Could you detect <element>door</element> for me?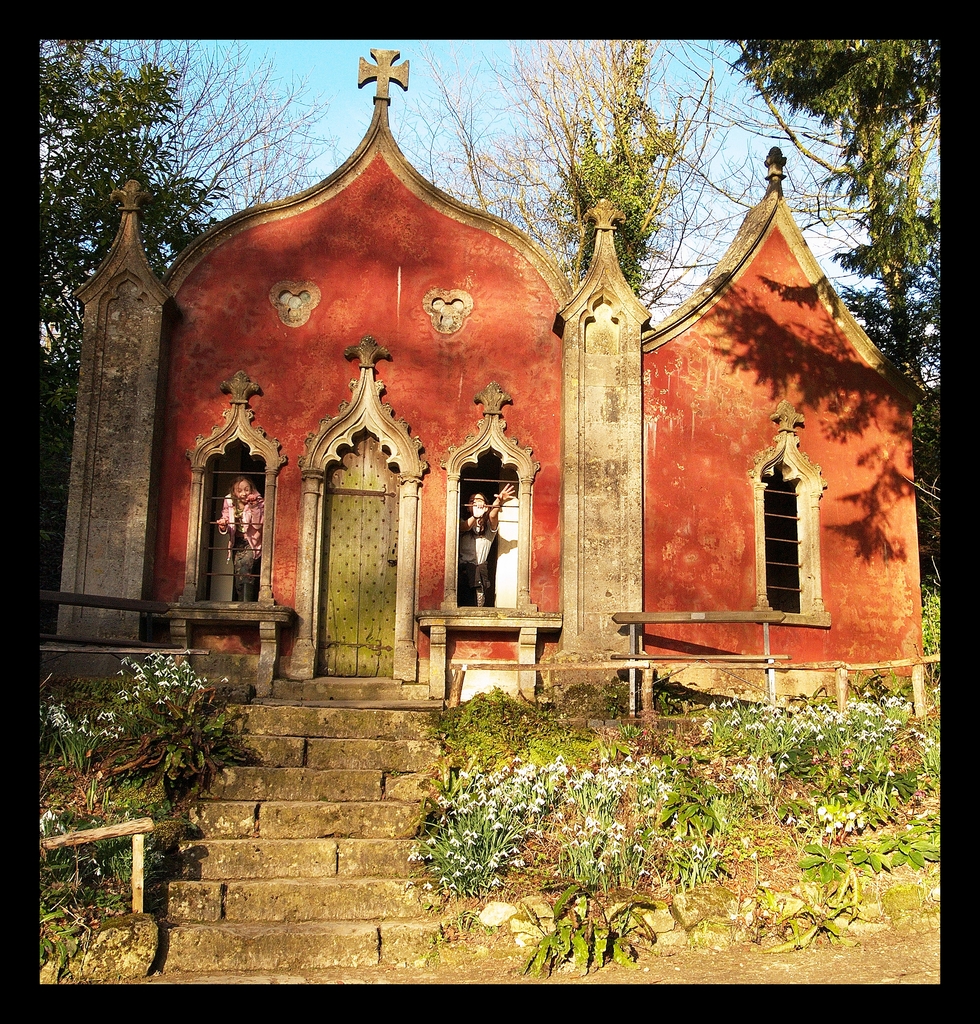
Detection result: <bbox>320, 477, 399, 679</bbox>.
